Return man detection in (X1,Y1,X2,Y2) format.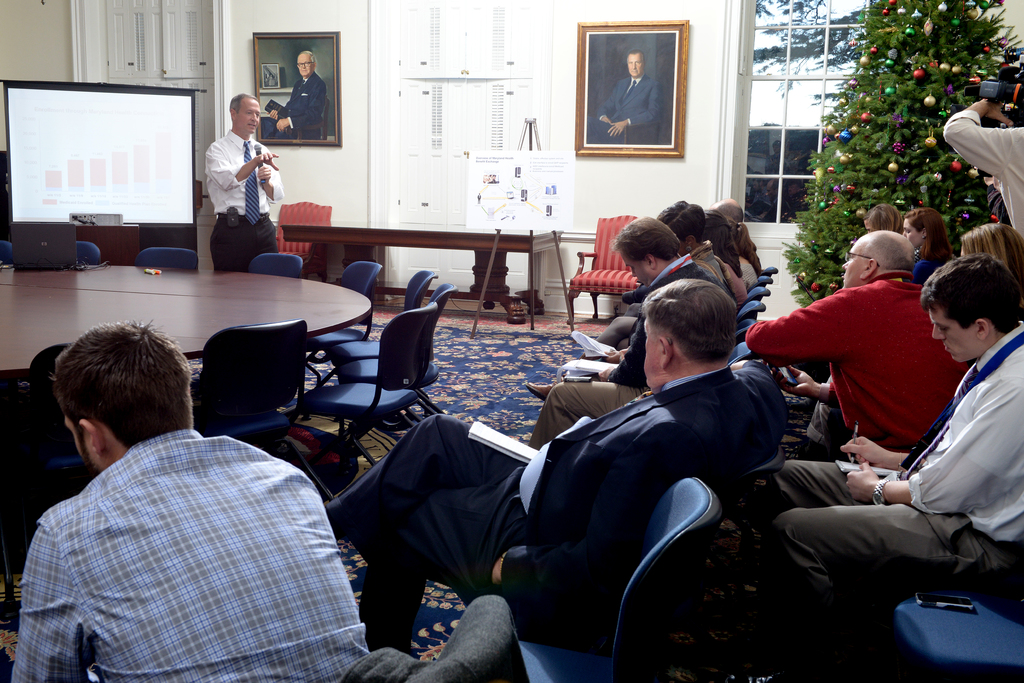
(262,52,328,142).
